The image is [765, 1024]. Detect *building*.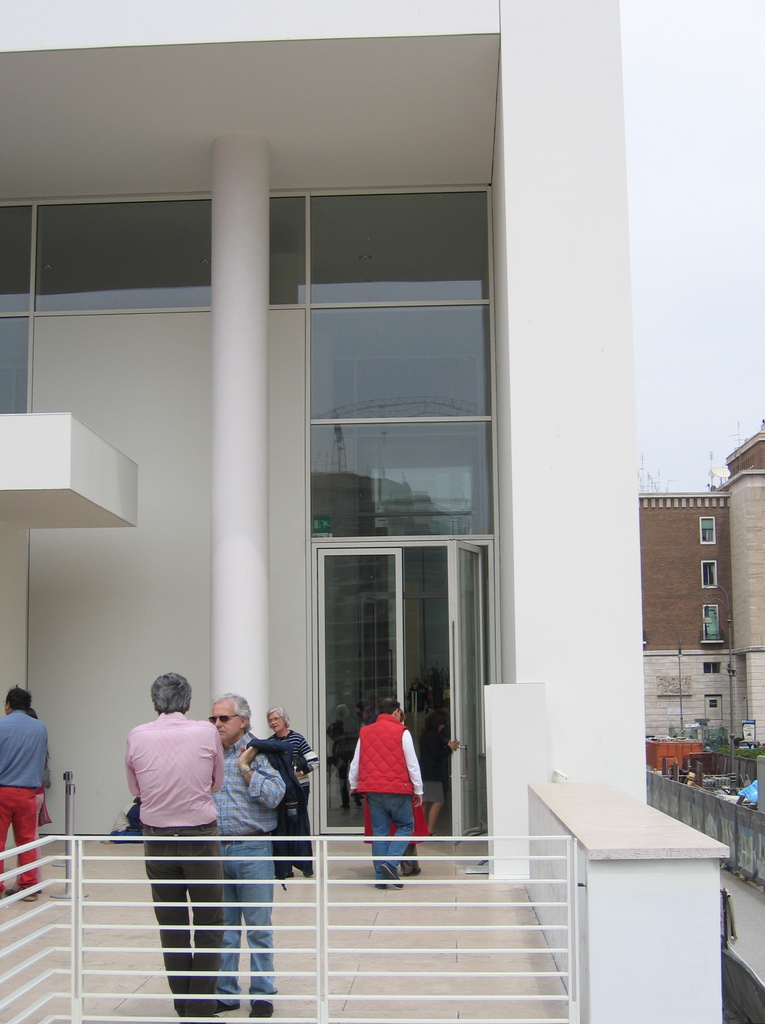
Detection: 640 426 764 762.
